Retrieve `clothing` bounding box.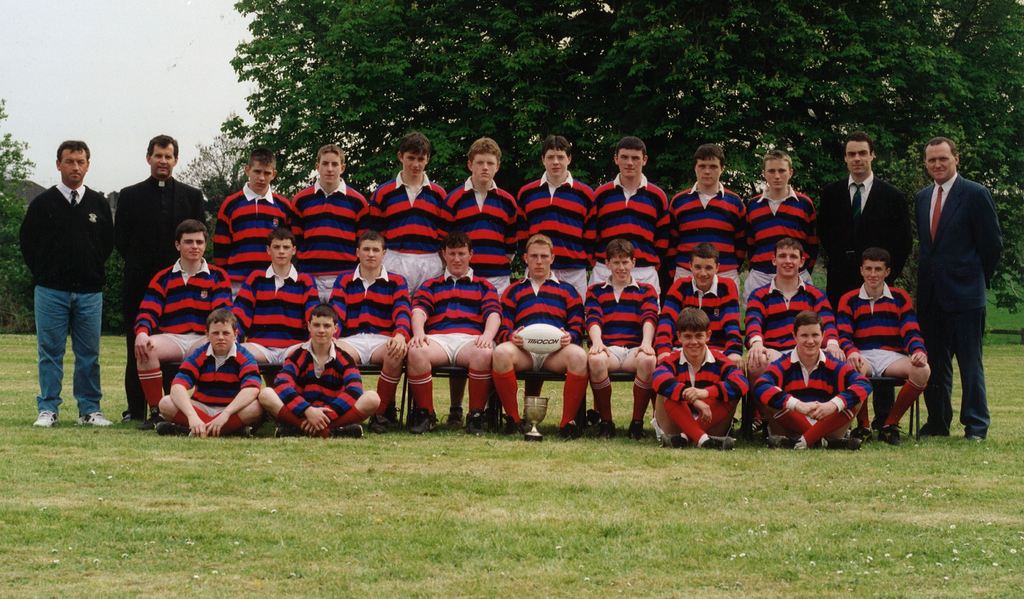
Bounding box: 908/187/989/441.
